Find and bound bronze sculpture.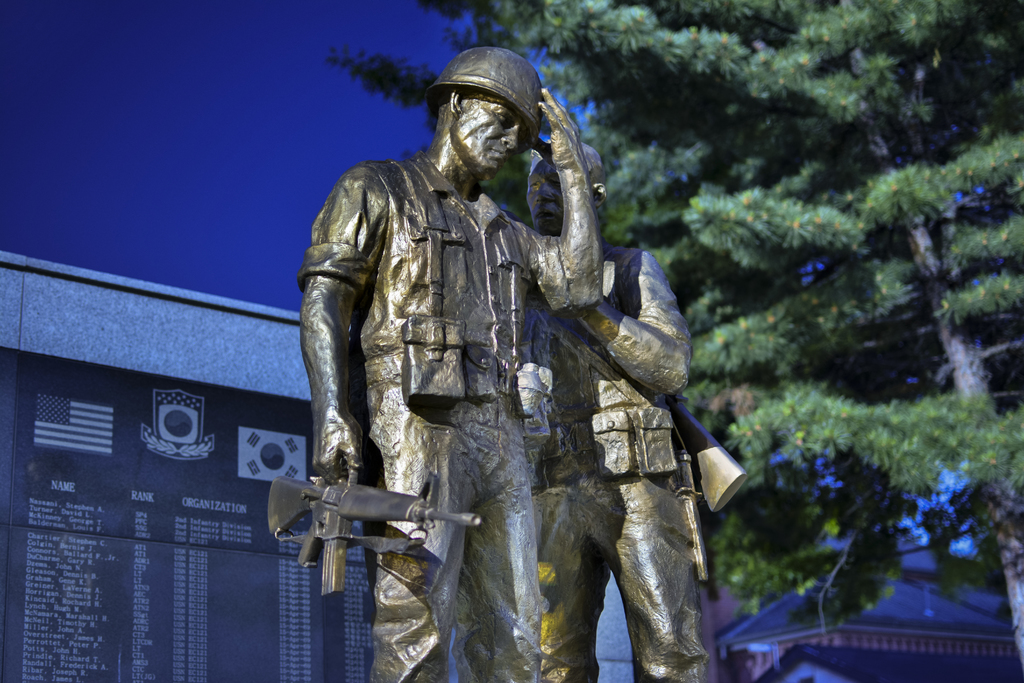
Bound: [x1=280, y1=43, x2=731, y2=670].
